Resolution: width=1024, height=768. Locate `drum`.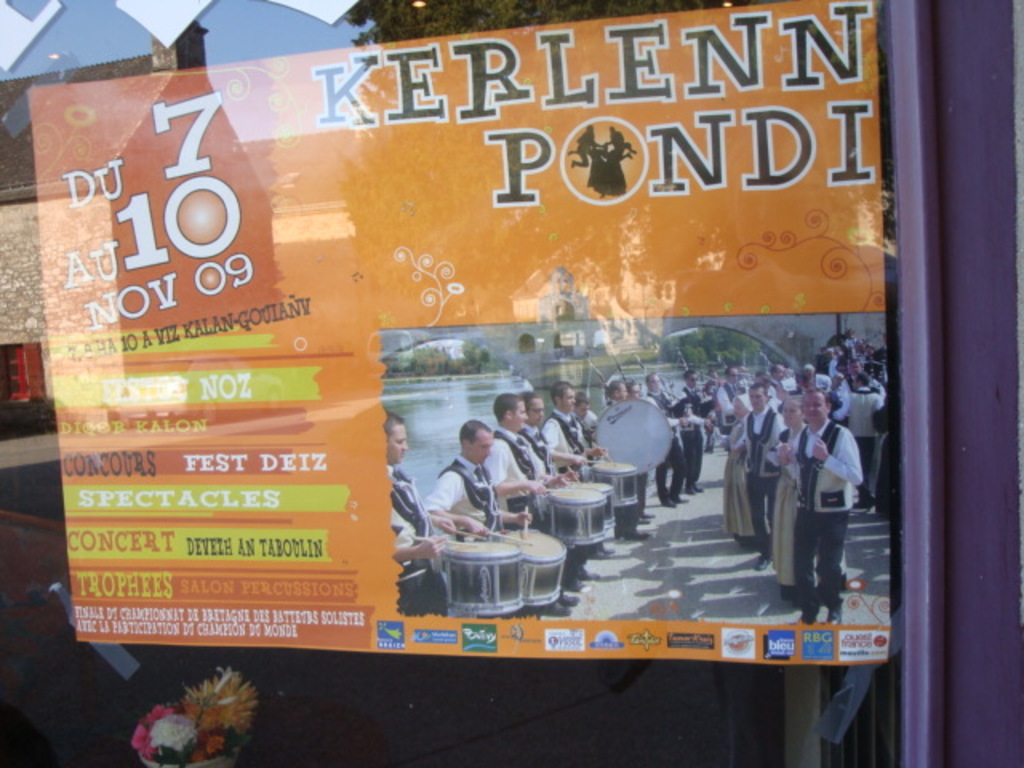
{"x1": 590, "y1": 459, "x2": 642, "y2": 509}.
